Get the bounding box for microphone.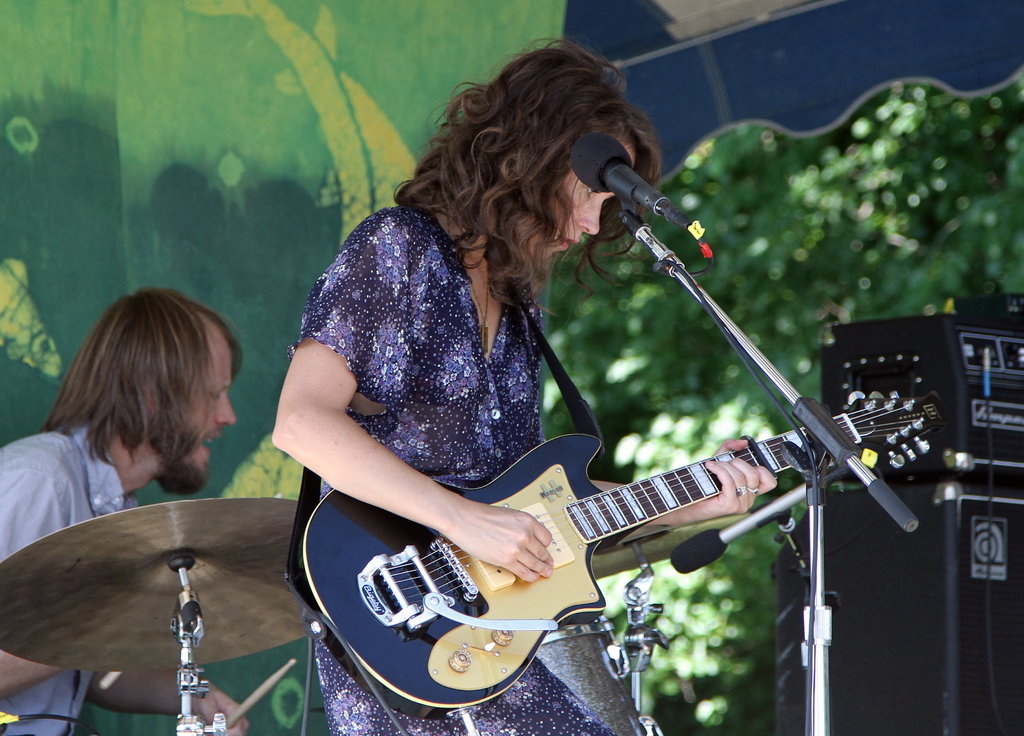
l=568, t=130, r=703, b=234.
